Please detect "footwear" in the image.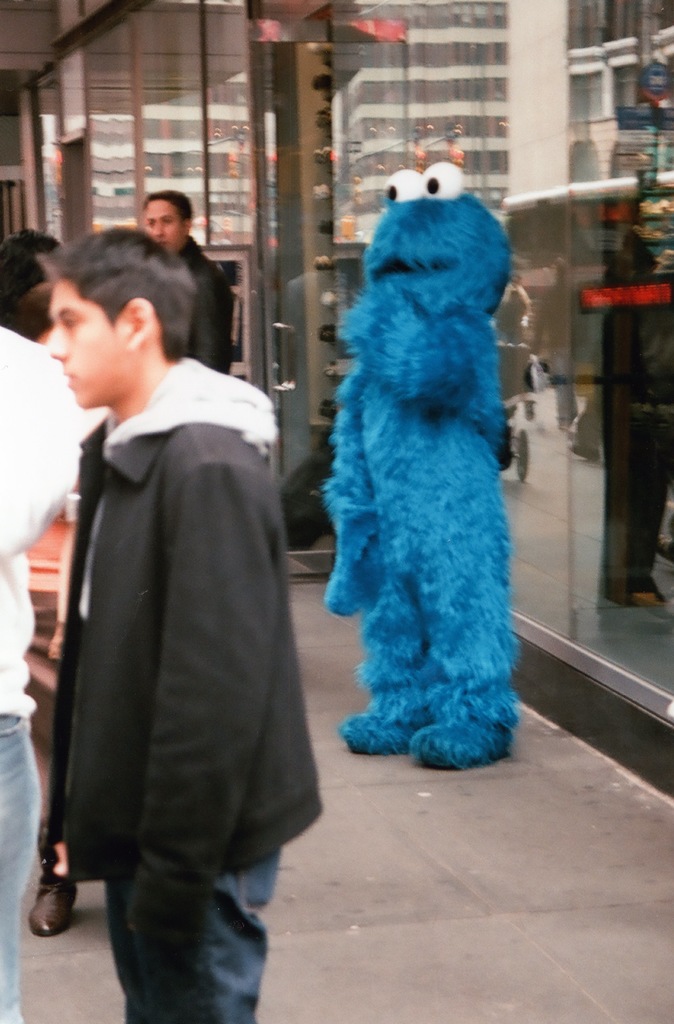
{"x1": 26, "y1": 882, "x2": 79, "y2": 936}.
